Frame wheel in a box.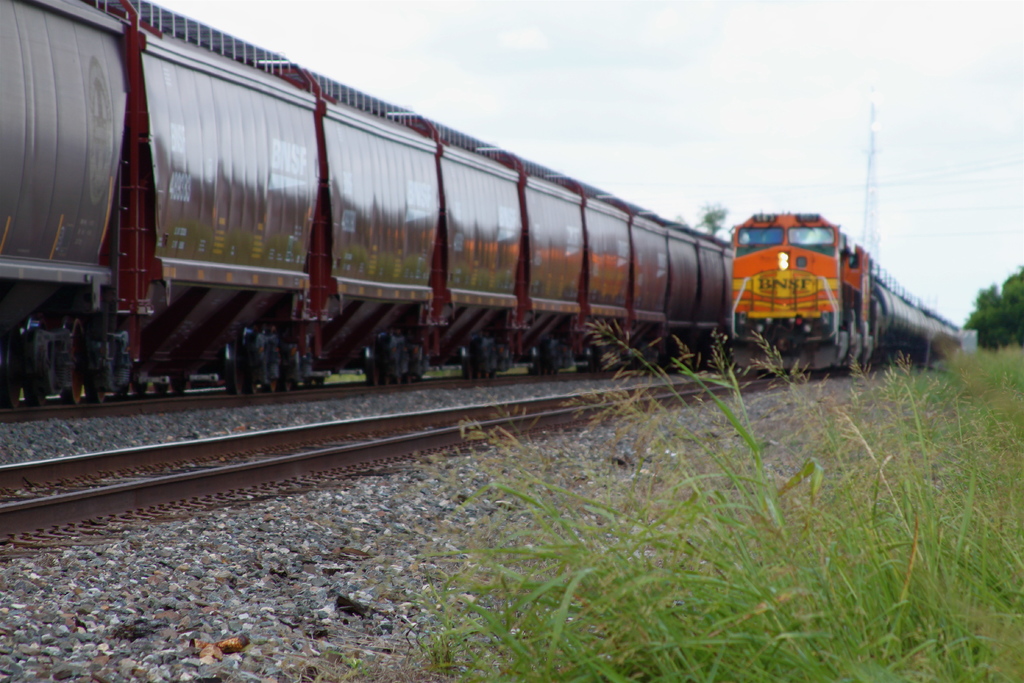
278/352/303/391.
